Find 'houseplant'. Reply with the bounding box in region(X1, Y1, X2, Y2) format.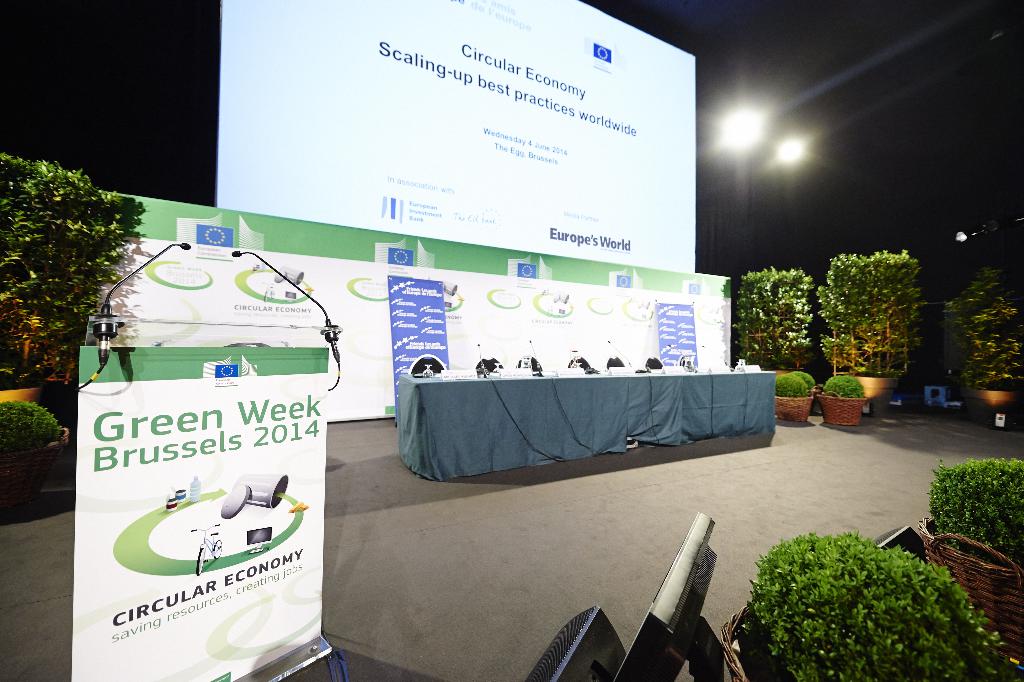
region(0, 151, 152, 438).
